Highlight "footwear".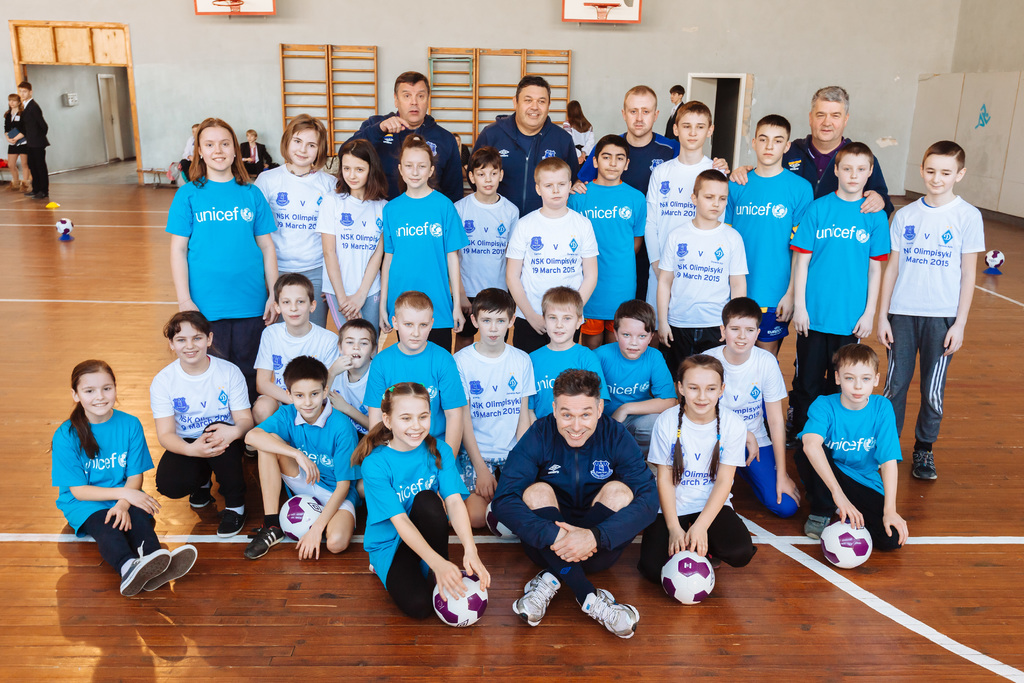
Highlighted region: box(589, 595, 636, 636).
